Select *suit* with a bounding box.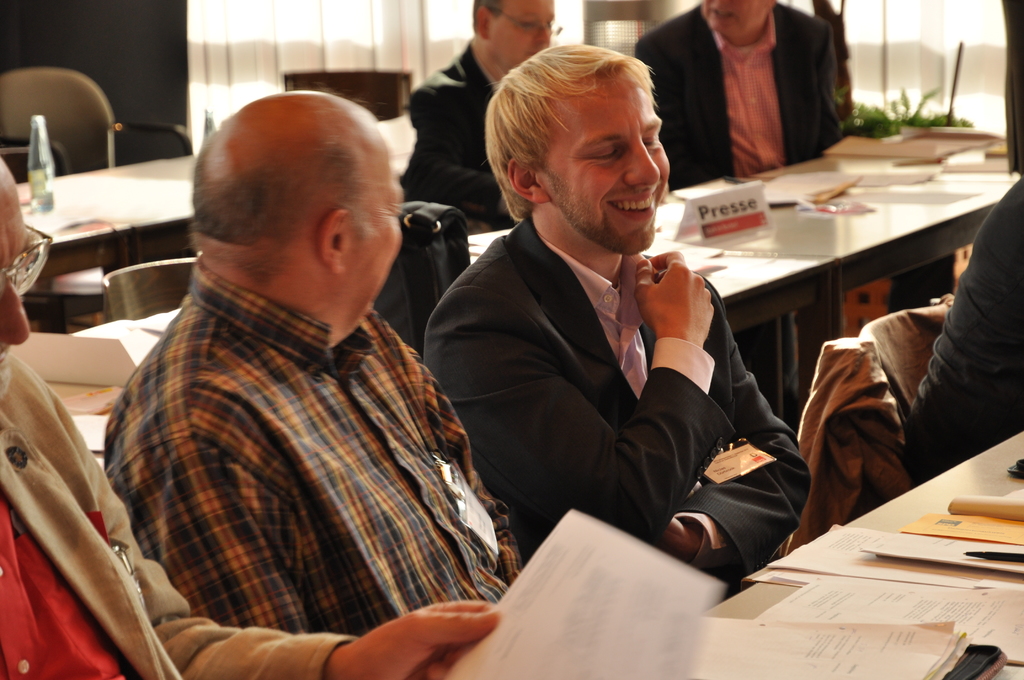
(left=451, top=110, right=797, bottom=581).
